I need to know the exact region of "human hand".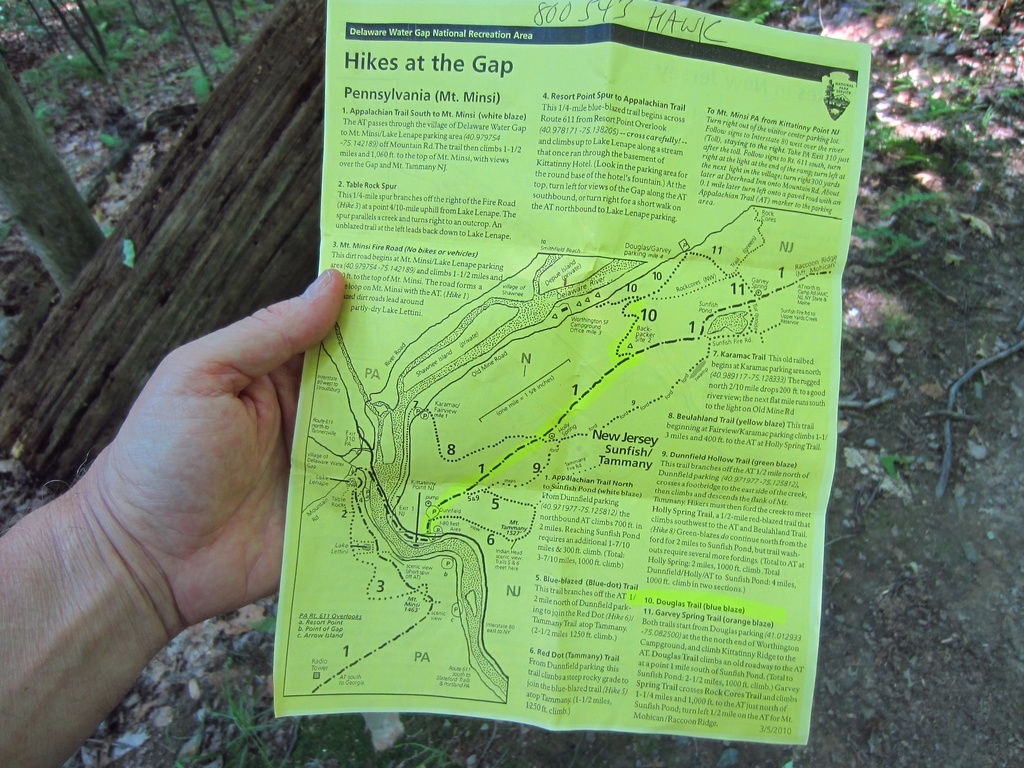
Region: 0,241,326,767.
